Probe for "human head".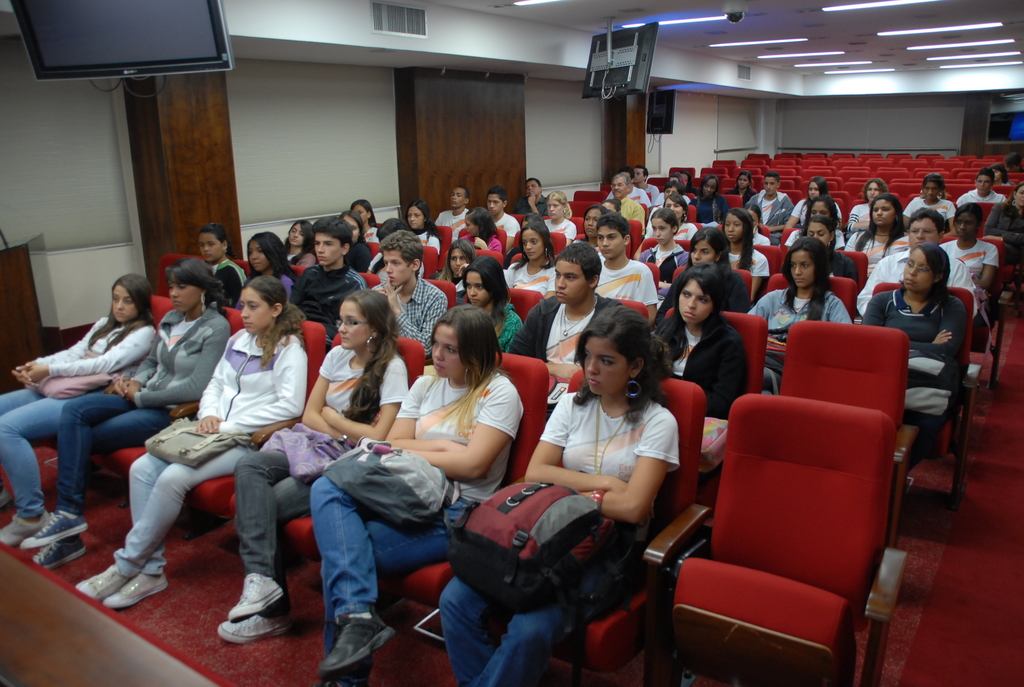
Probe result: x1=339, y1=210, x2=364, y2=244.
